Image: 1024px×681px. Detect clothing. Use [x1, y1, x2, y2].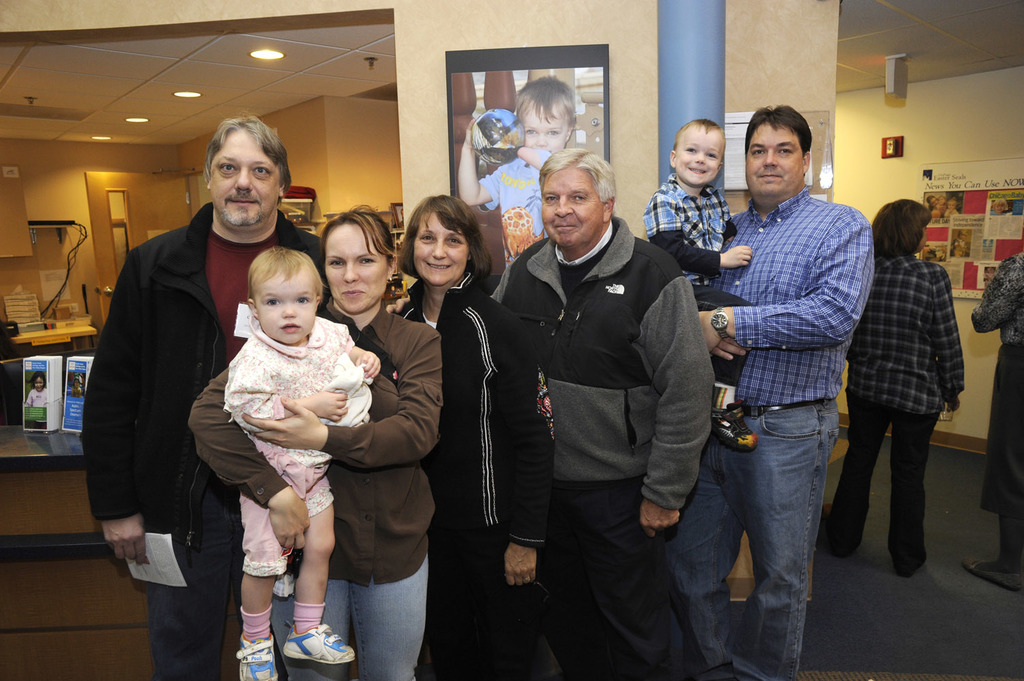
[238, 601, 274, 646].
